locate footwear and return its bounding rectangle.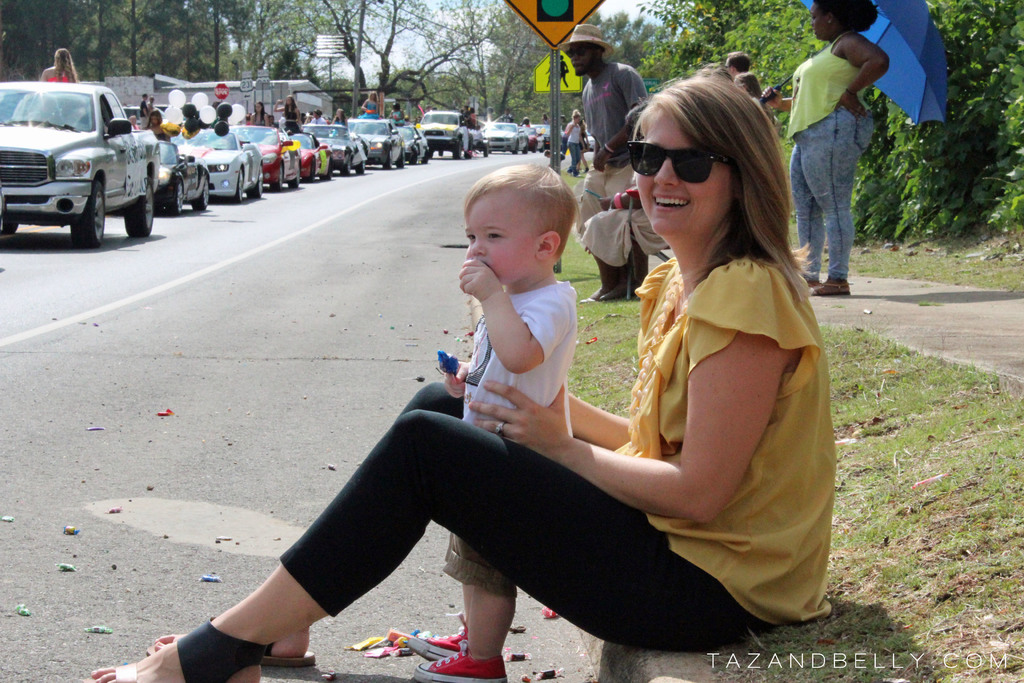
x1=415 y1=638 x2=508 y2=682.
